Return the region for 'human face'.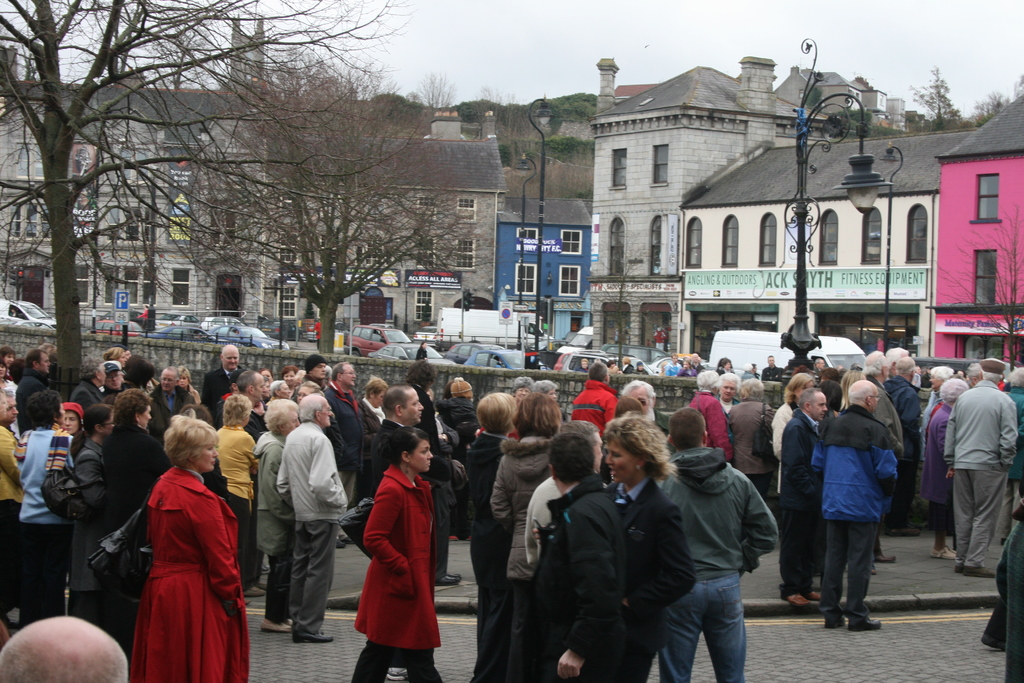
select_region(62, 410, 79, 434).
